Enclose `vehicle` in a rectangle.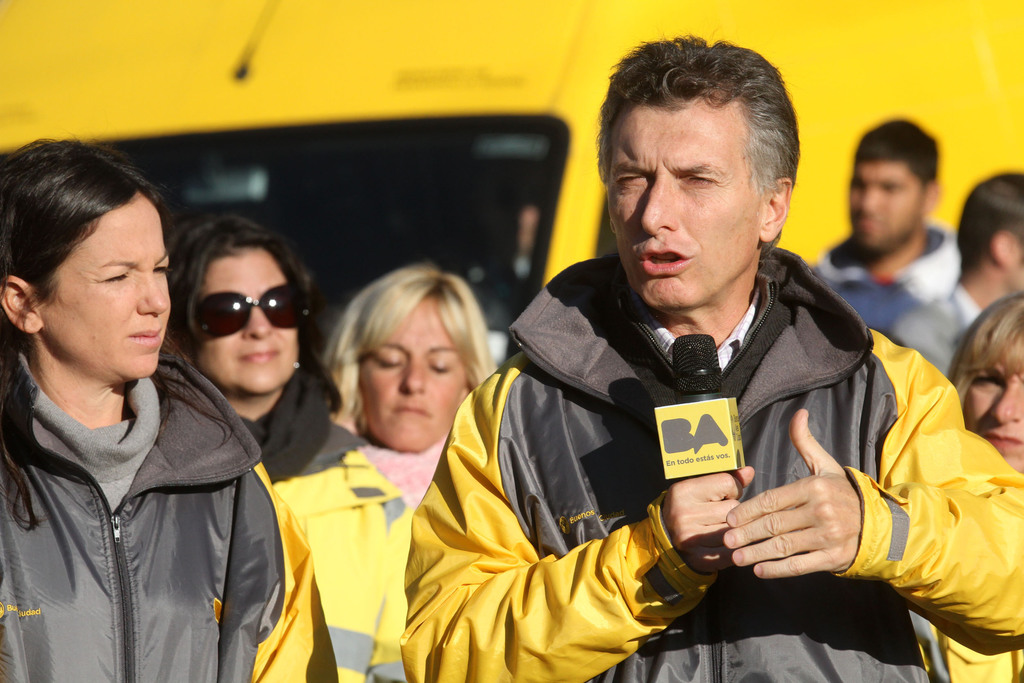
(0,0,1023,359).
